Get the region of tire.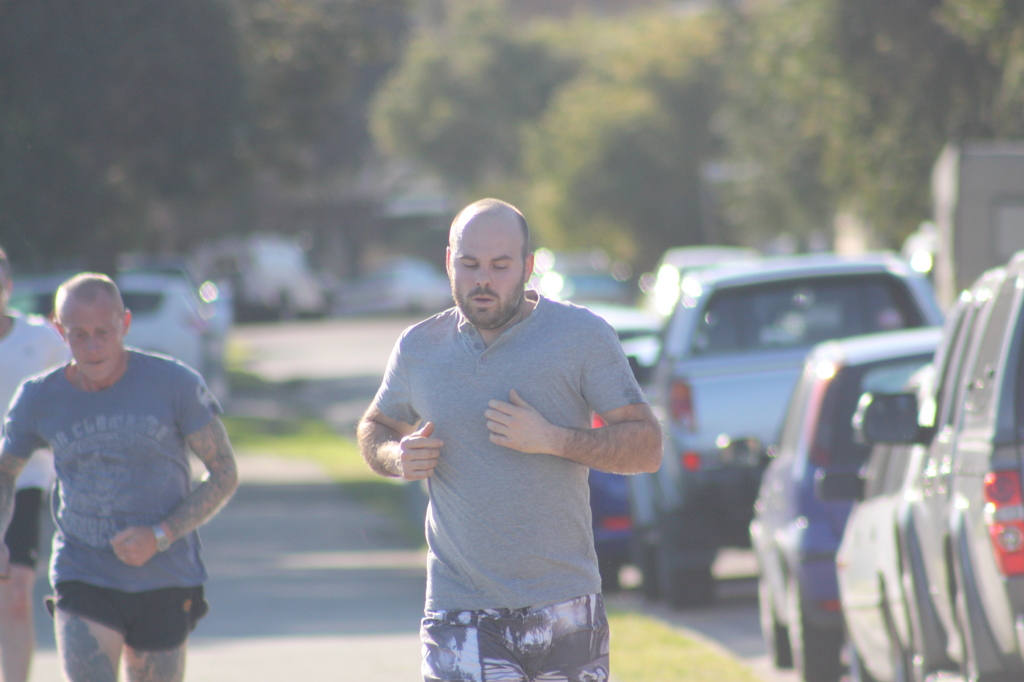
<region>637, 546, 660, 597</region>.
